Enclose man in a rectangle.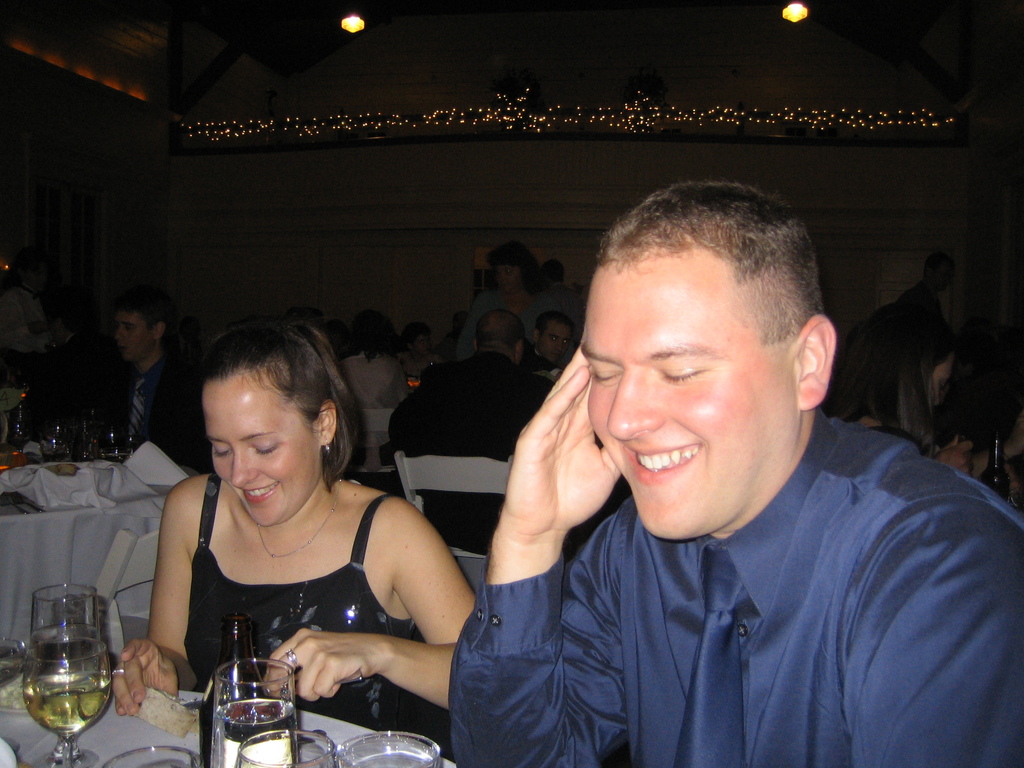
<bbox>394, 131, 996, 739</bbox>.
